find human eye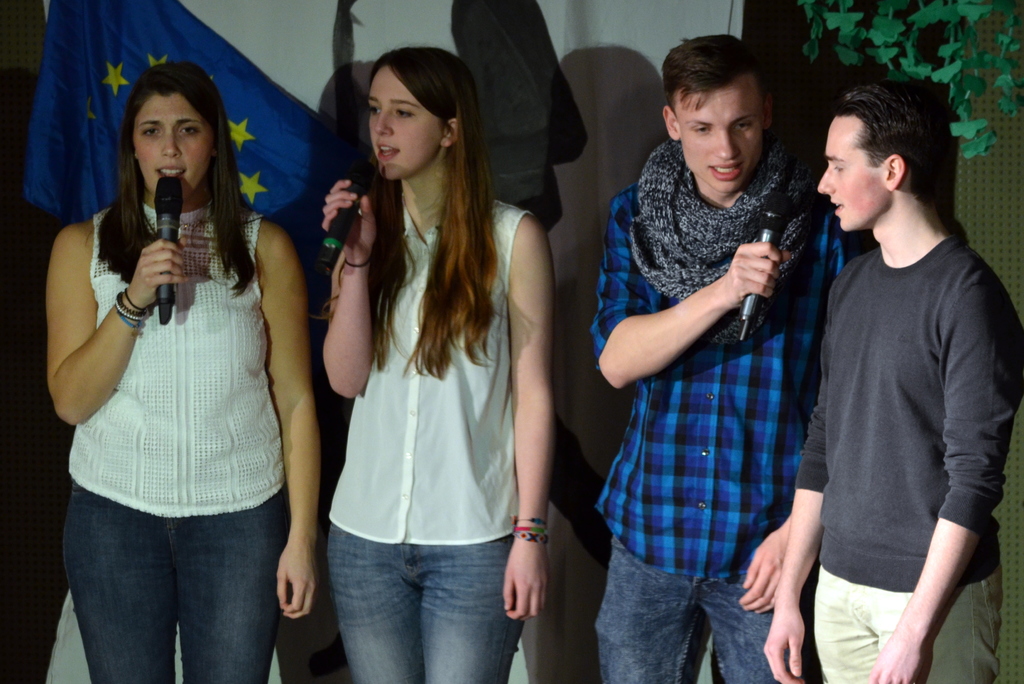
bbox(181, 125, 200, 135)
